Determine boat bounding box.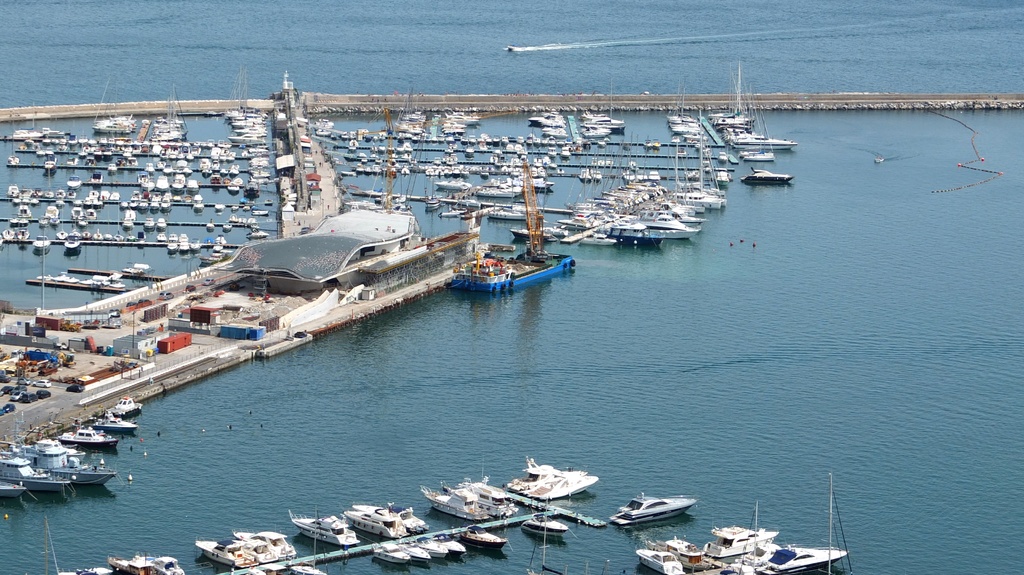
Determined: (x1=93, y1=193, x2=95, y2=196).
